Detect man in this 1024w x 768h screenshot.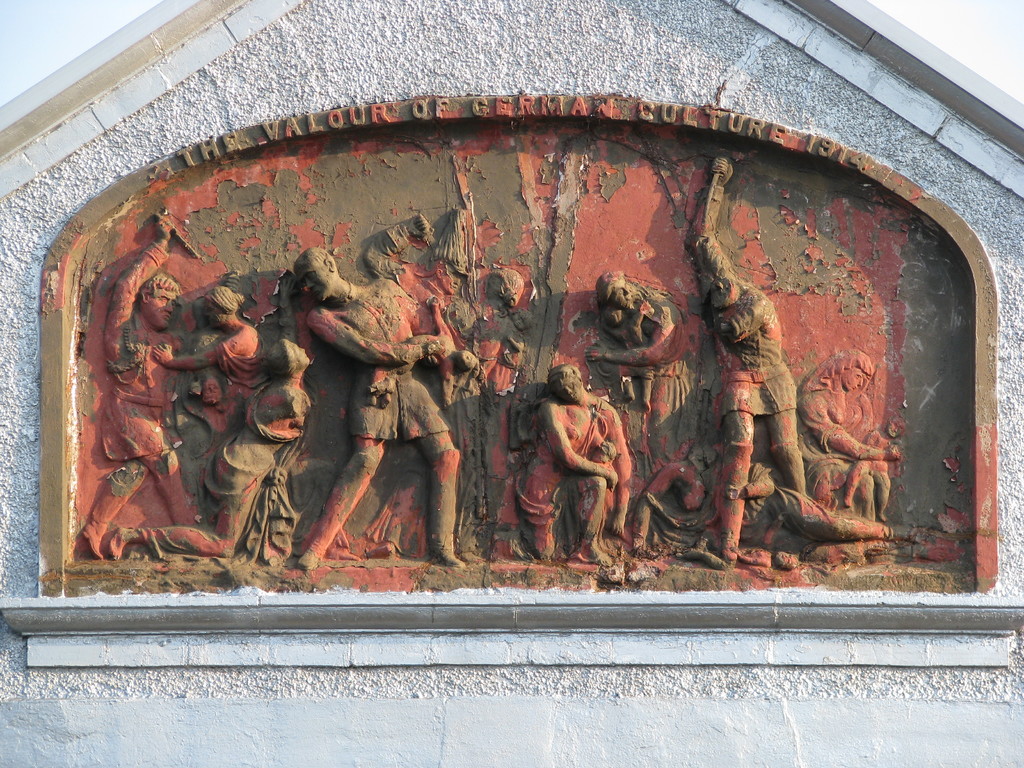
Detection: Rect(688, 159, 807, 572).
